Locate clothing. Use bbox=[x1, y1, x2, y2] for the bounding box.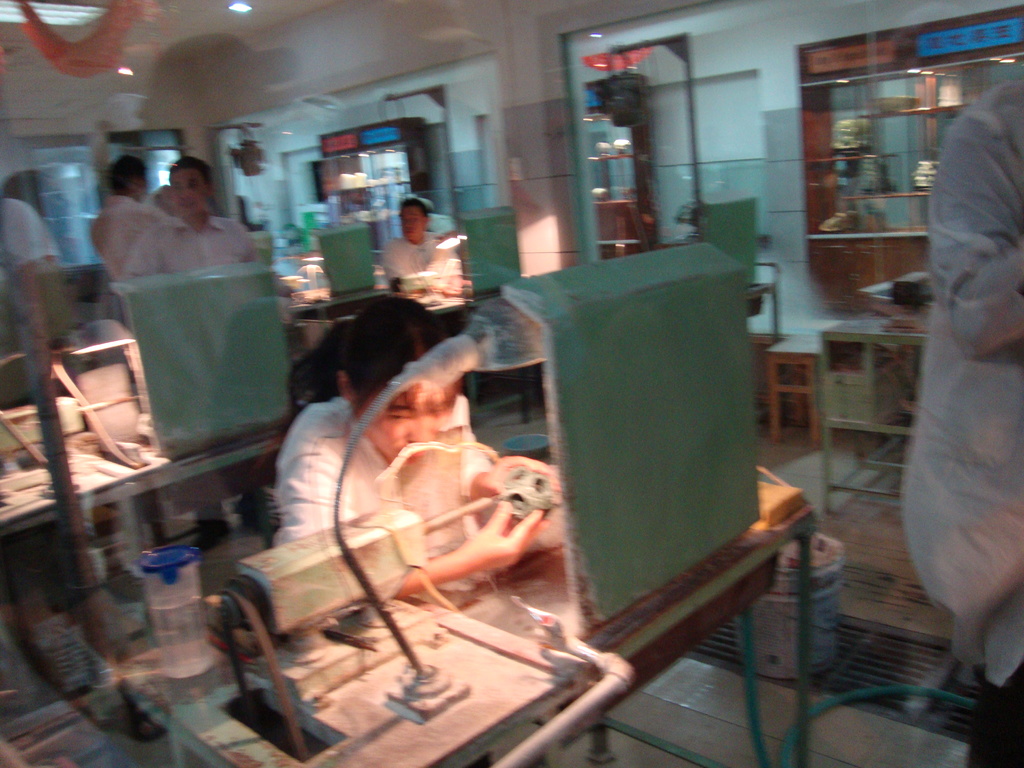
bbox=[884, 73, 1023, 755].
